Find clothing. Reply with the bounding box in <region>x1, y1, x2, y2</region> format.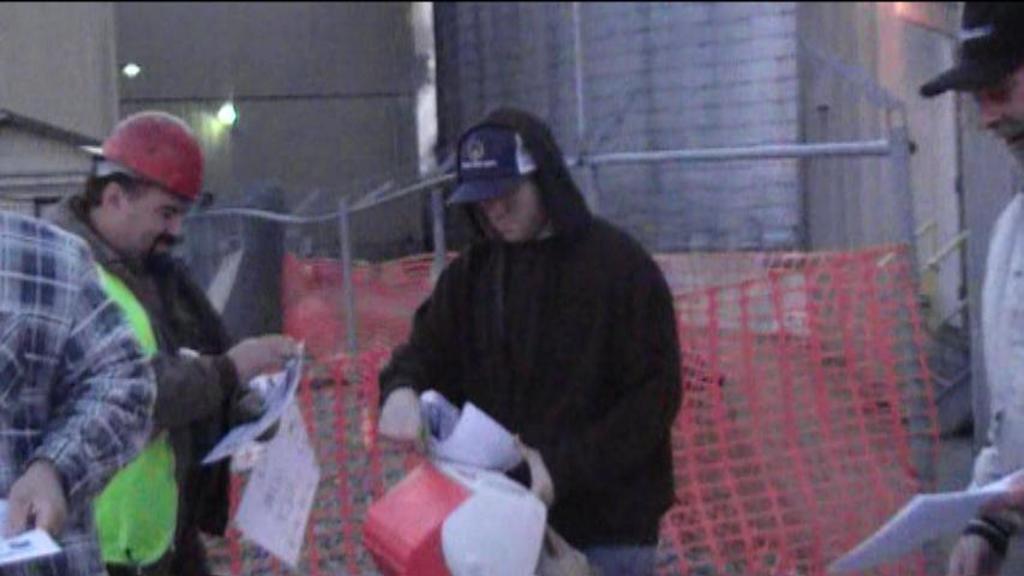
<region>972, 176, 1023, 572</region>.
